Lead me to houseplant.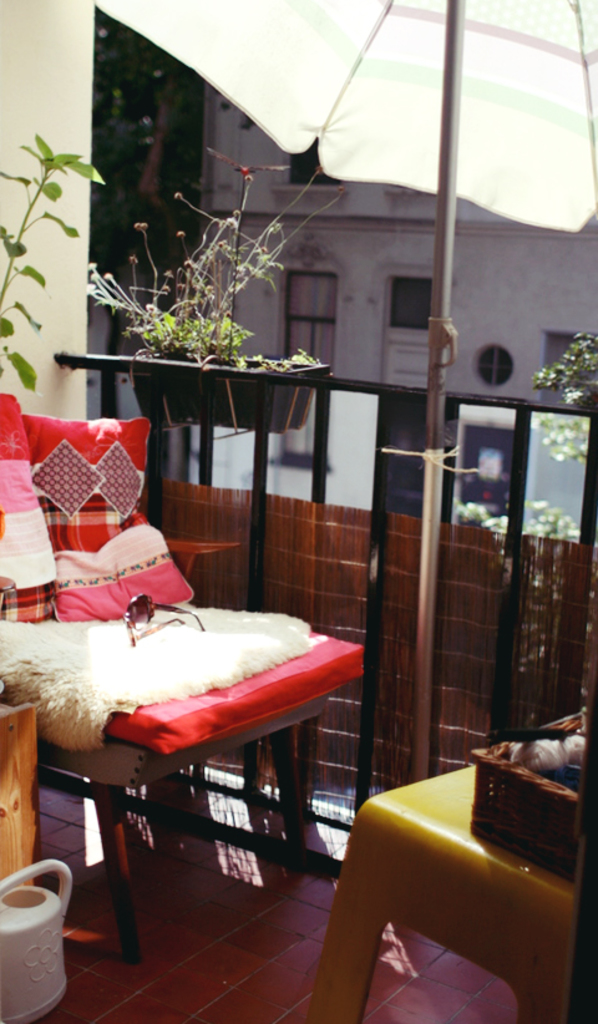
Lead to (450,508,503,533).
